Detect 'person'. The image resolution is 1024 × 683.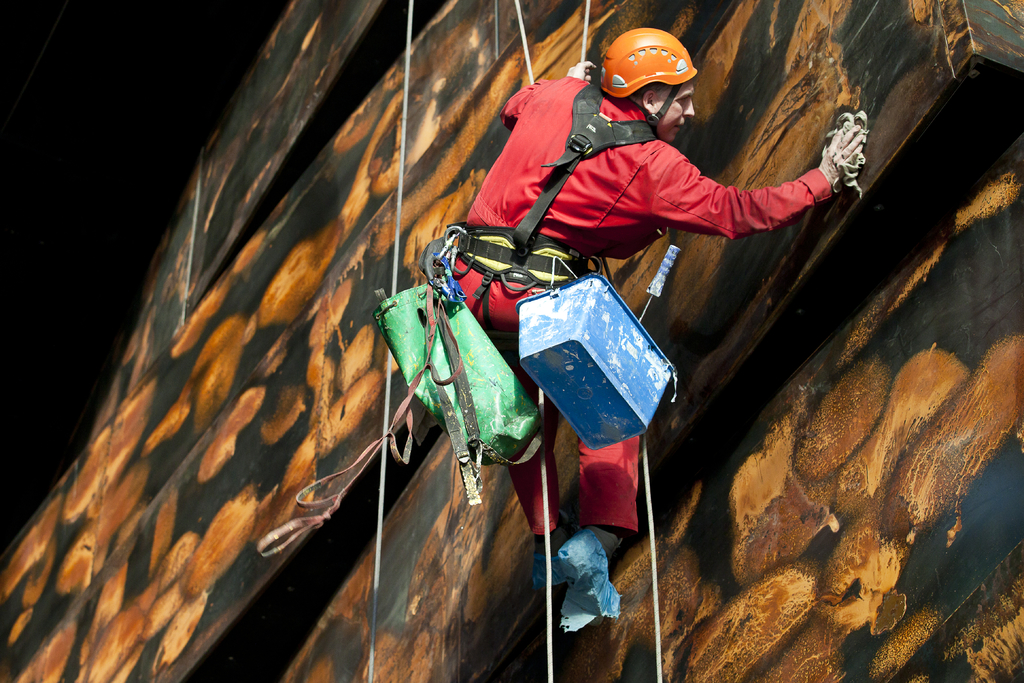
pyautogui.locateOnScreen(442, 22, 876, 629).
